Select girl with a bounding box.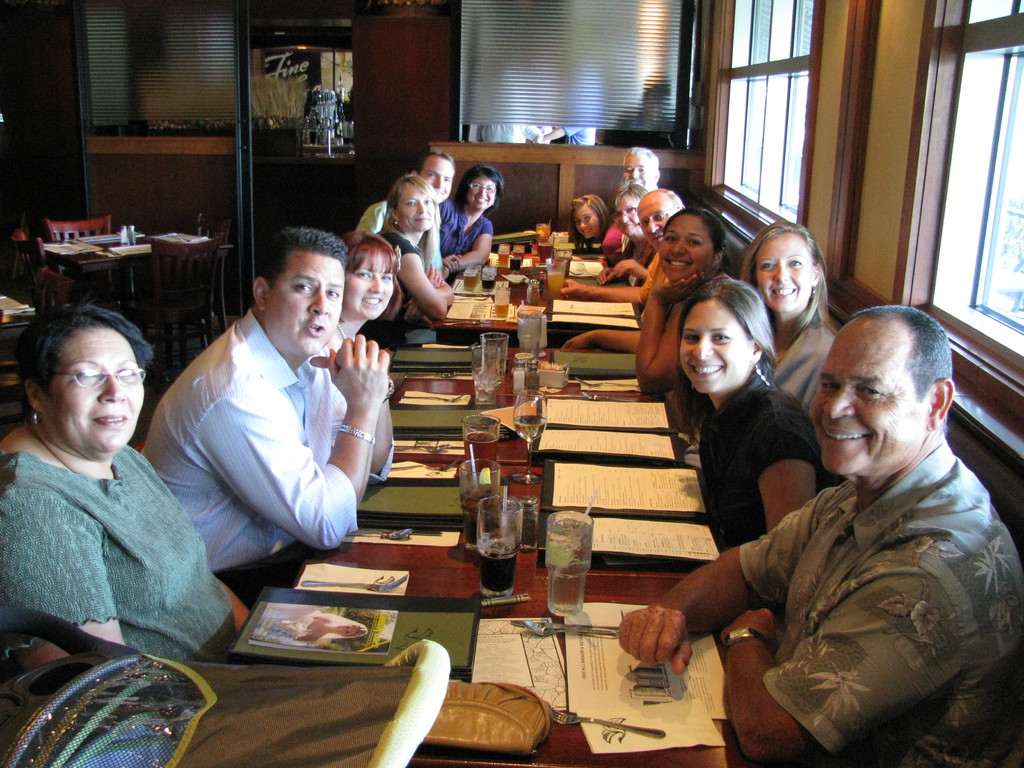
(568,192,616,253).
